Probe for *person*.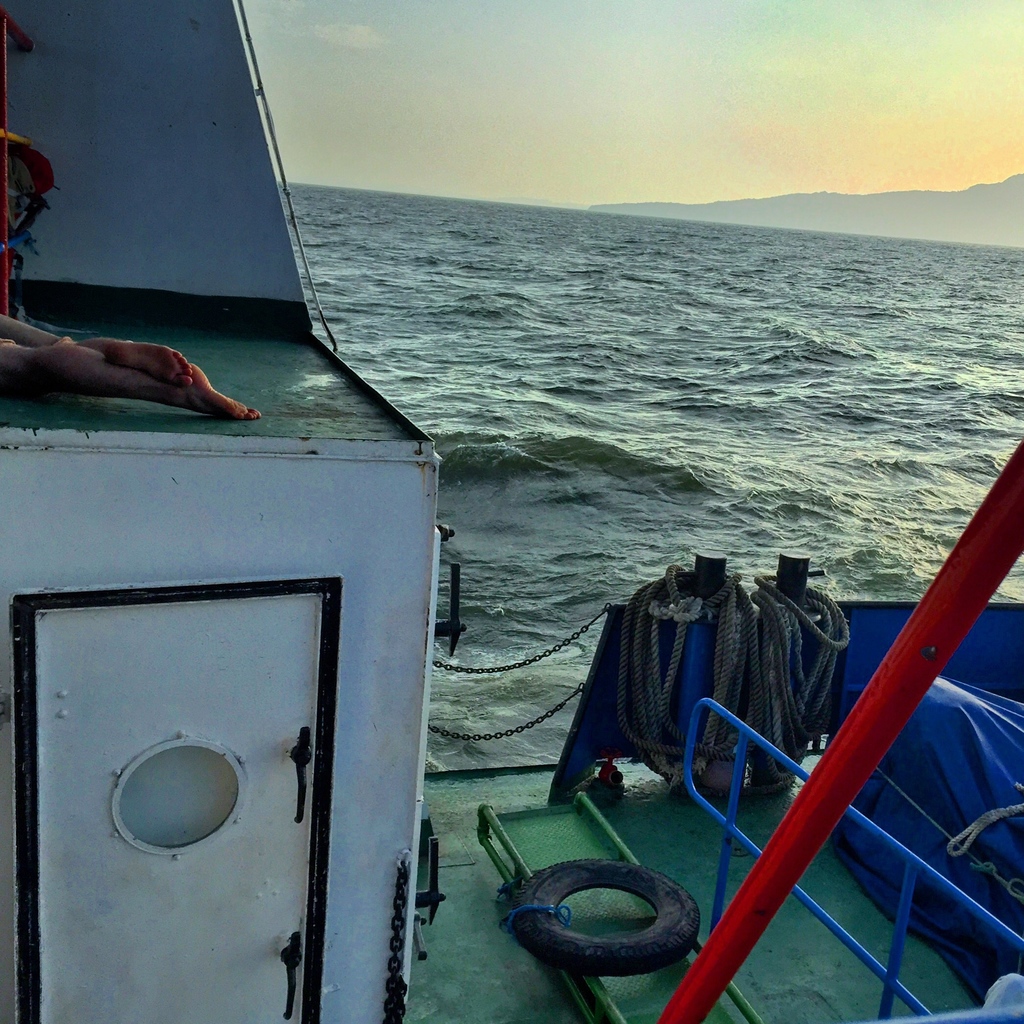
Probe result: [0,313,263,420].
